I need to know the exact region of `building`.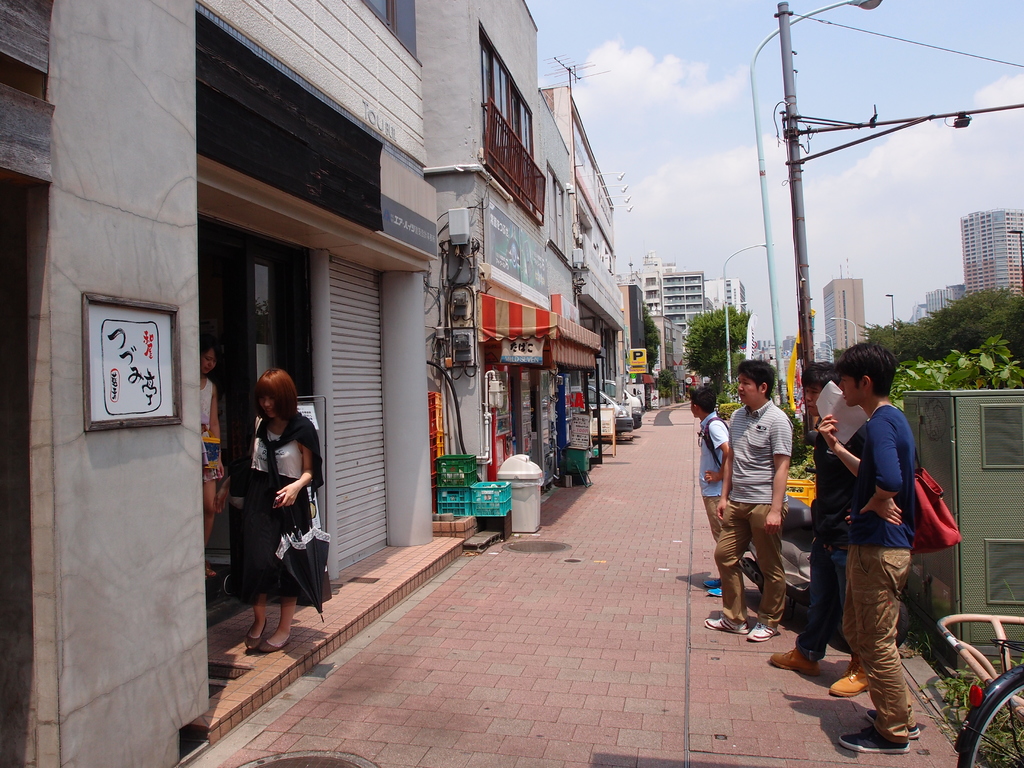
Region: 961 211 1022 296.
